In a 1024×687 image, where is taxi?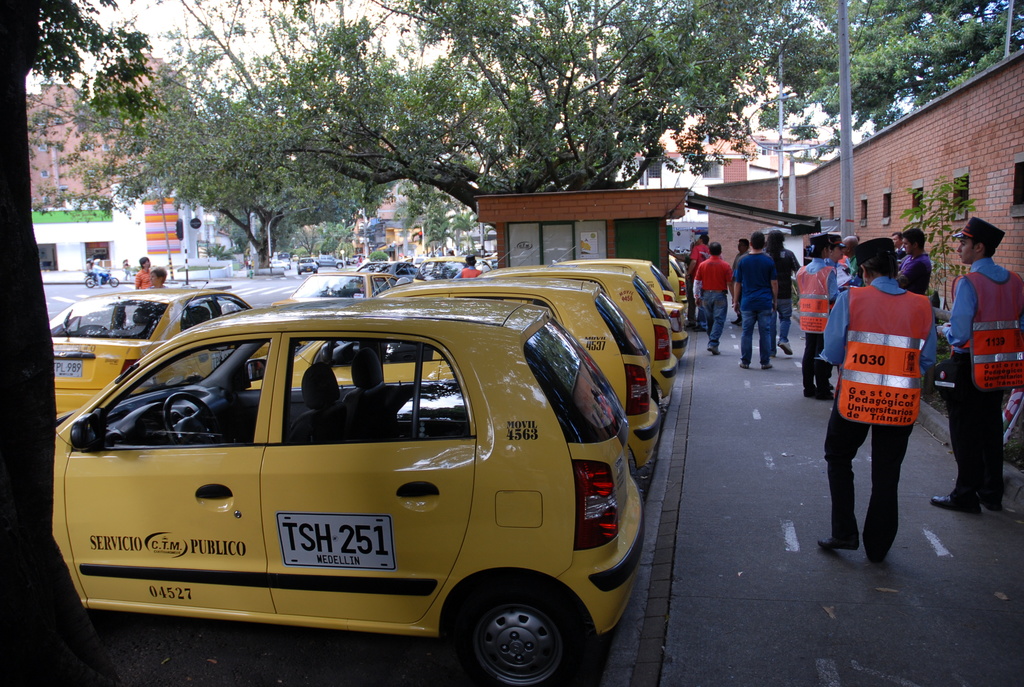
select_region(31, 280, 684, 675).
